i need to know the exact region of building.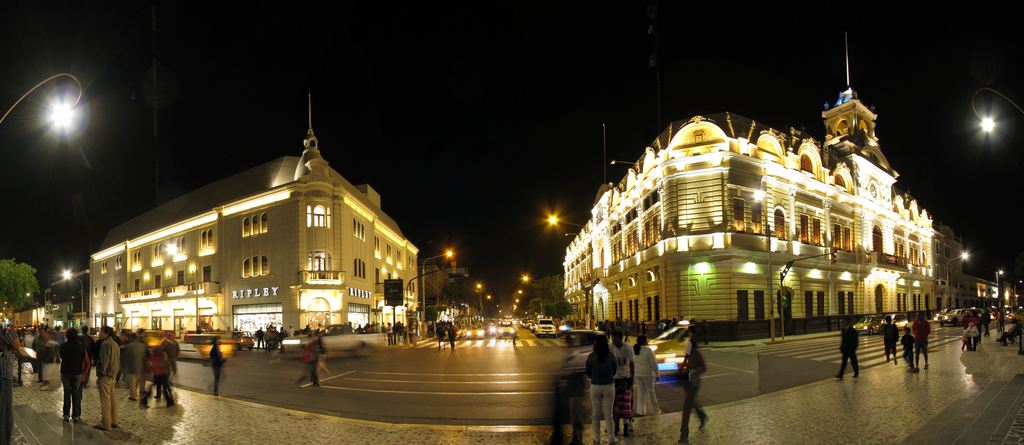
Region: BBox(563, 31, 975, 336).
